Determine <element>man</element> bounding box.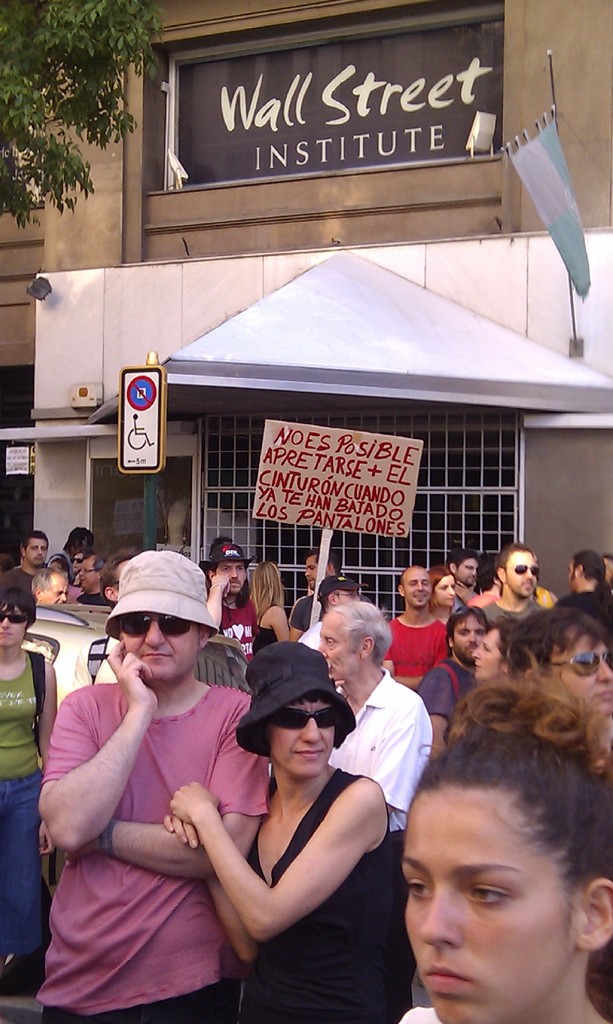
Determined: <region>97, 545, 142, 608</region>.
